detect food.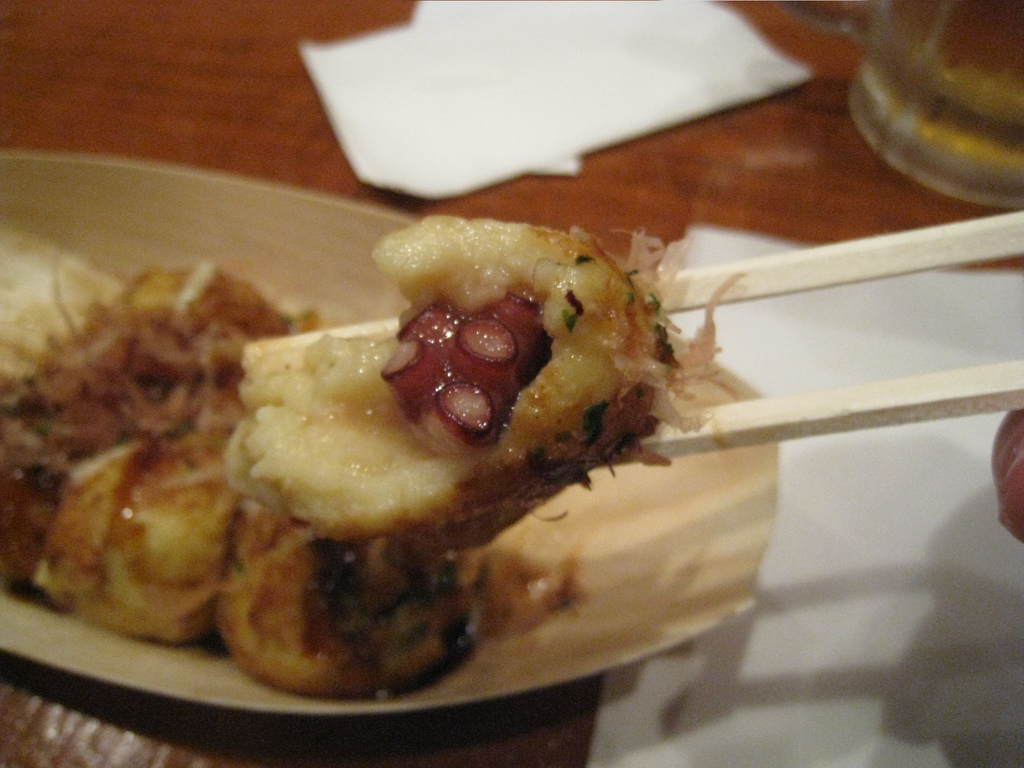
Detected at (x1=0, y1=260, x2=603, y2=703).
